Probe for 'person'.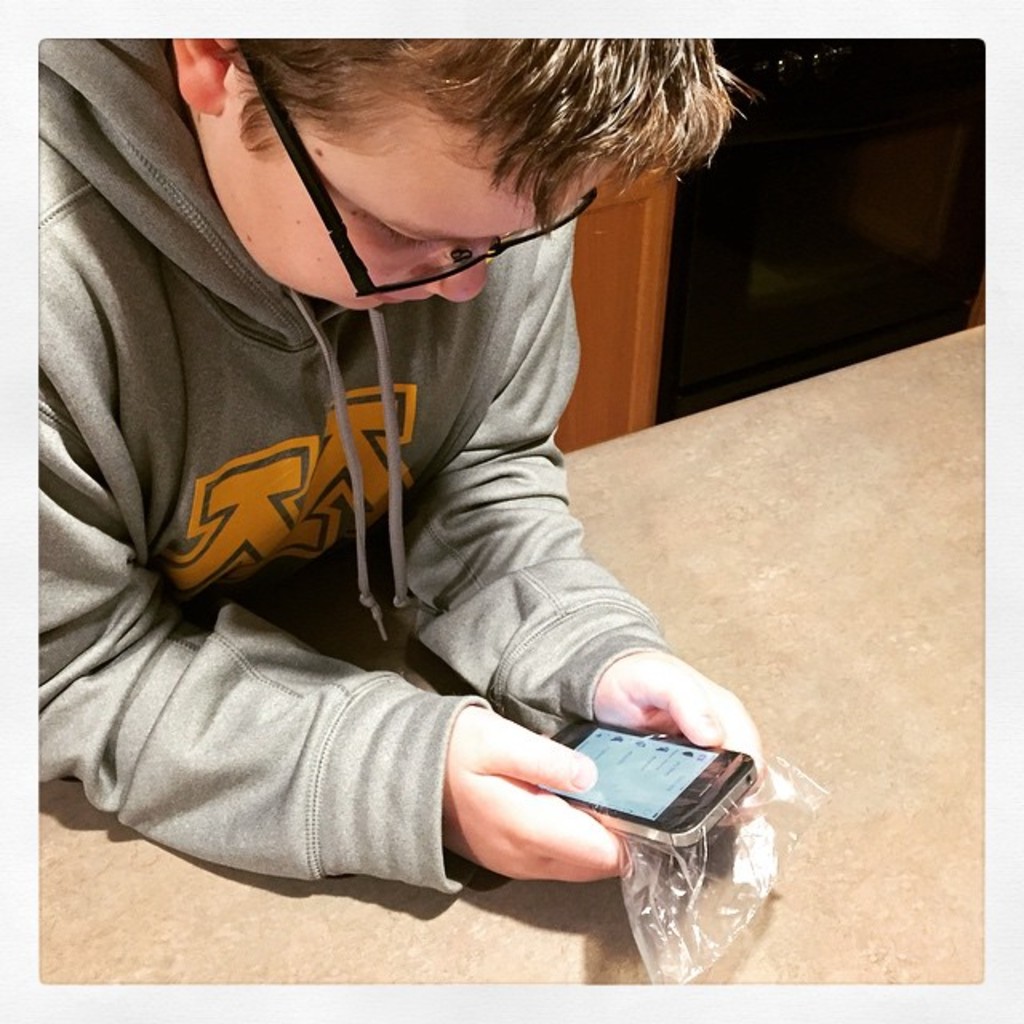
Probe result: <region>64, 0, 794, 958</region>.
